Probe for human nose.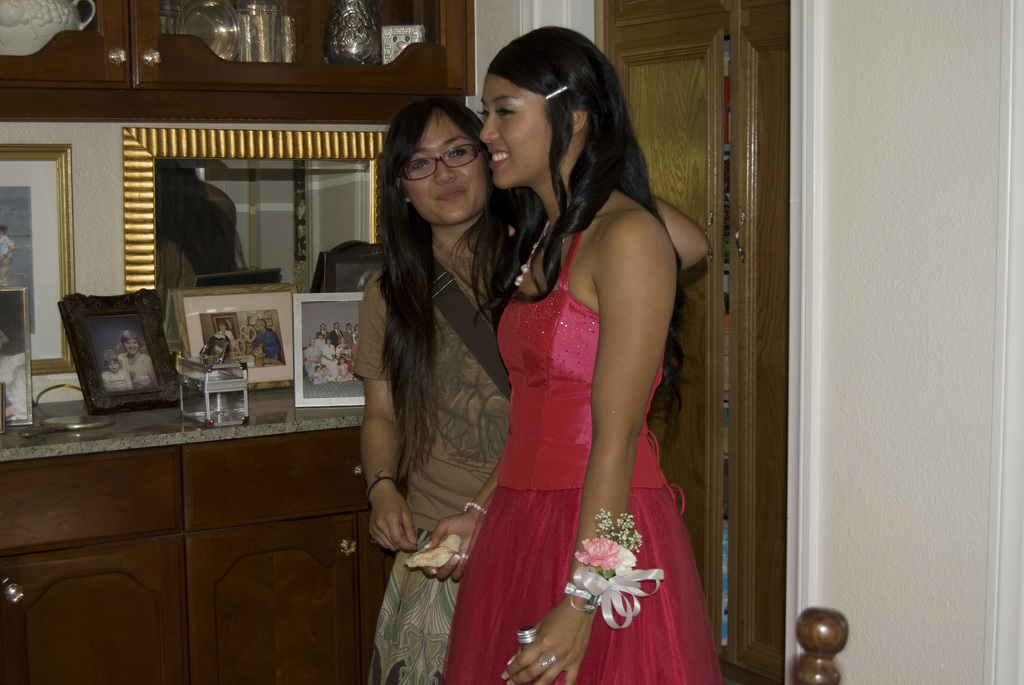
Probe result: 433 161 452 181.
